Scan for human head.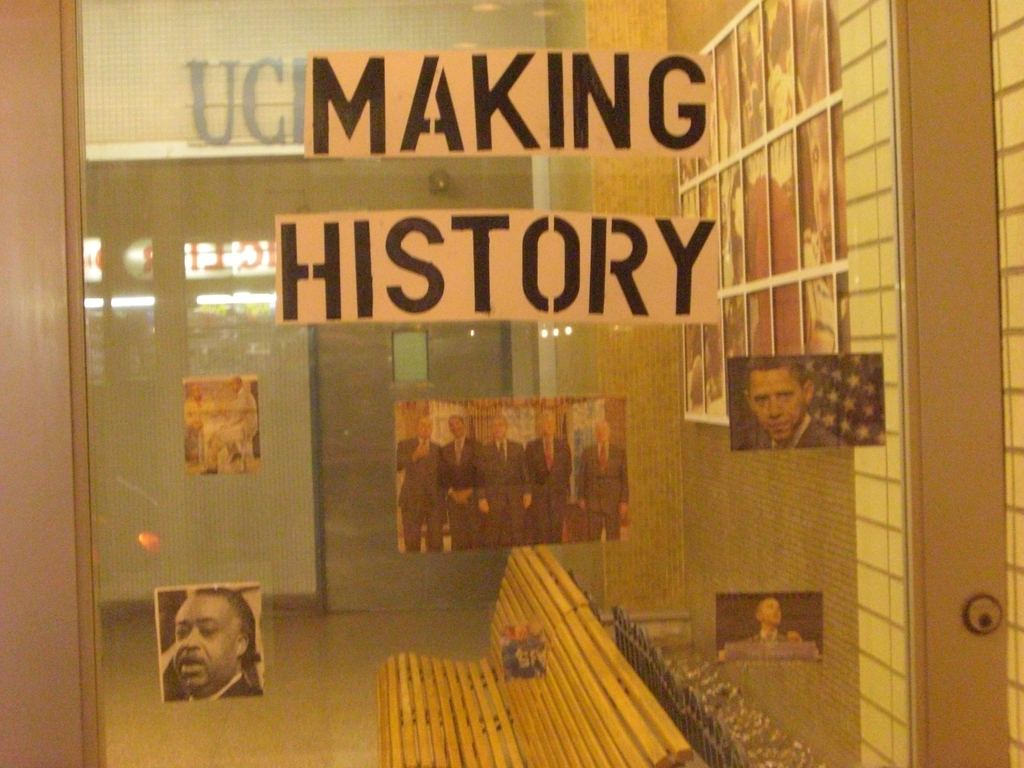
Scan result: pyautogui.locateOnScreen(188, 381, 202, 392).
